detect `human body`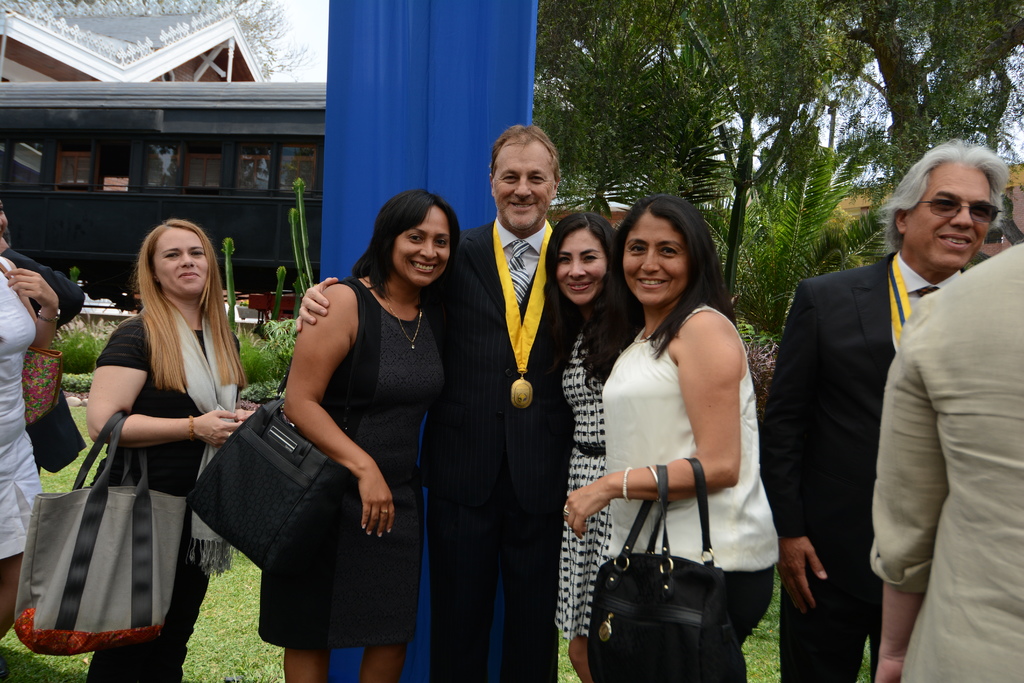
locate(0, 238, 58, 639)
